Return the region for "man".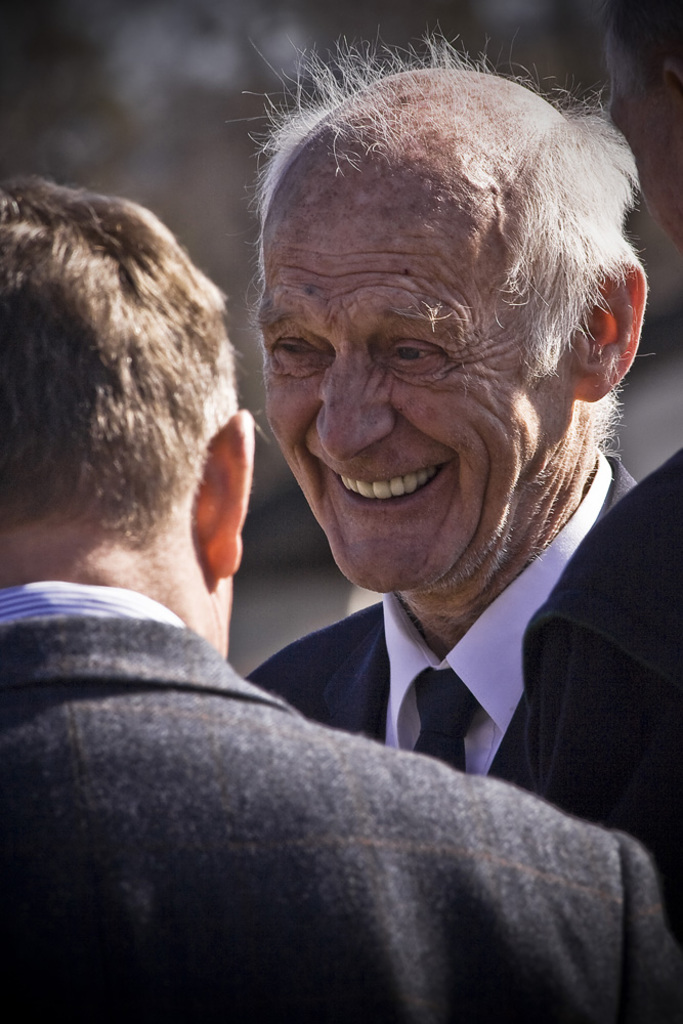
0/177/682/1023.
